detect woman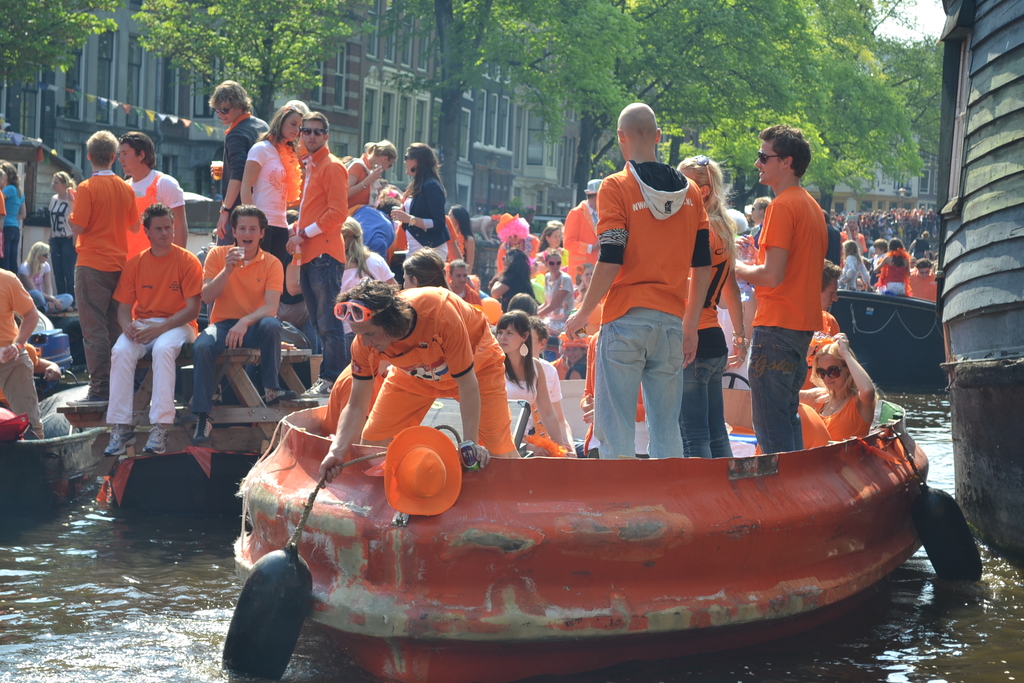
(left=742, top=195, right=769, bottom=263)
